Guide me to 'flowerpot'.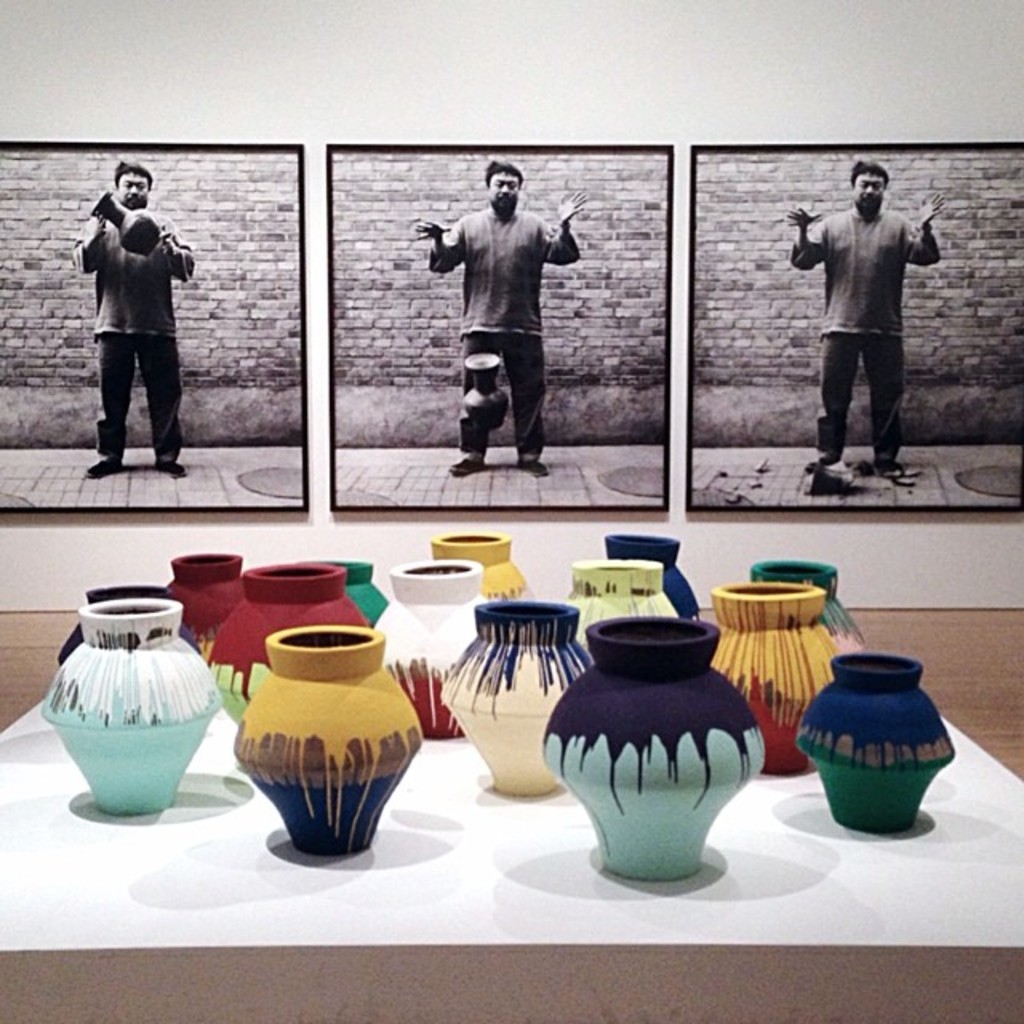
Guidance: <bbox>598, 534, 701, 624</bbox>.
